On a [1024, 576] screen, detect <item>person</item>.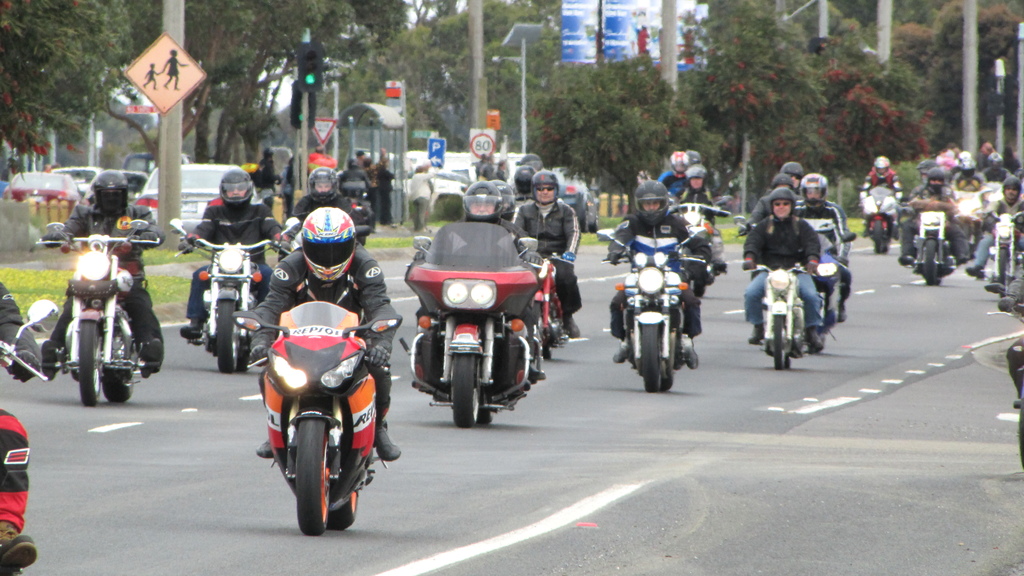
246, 248, 390, 438.
